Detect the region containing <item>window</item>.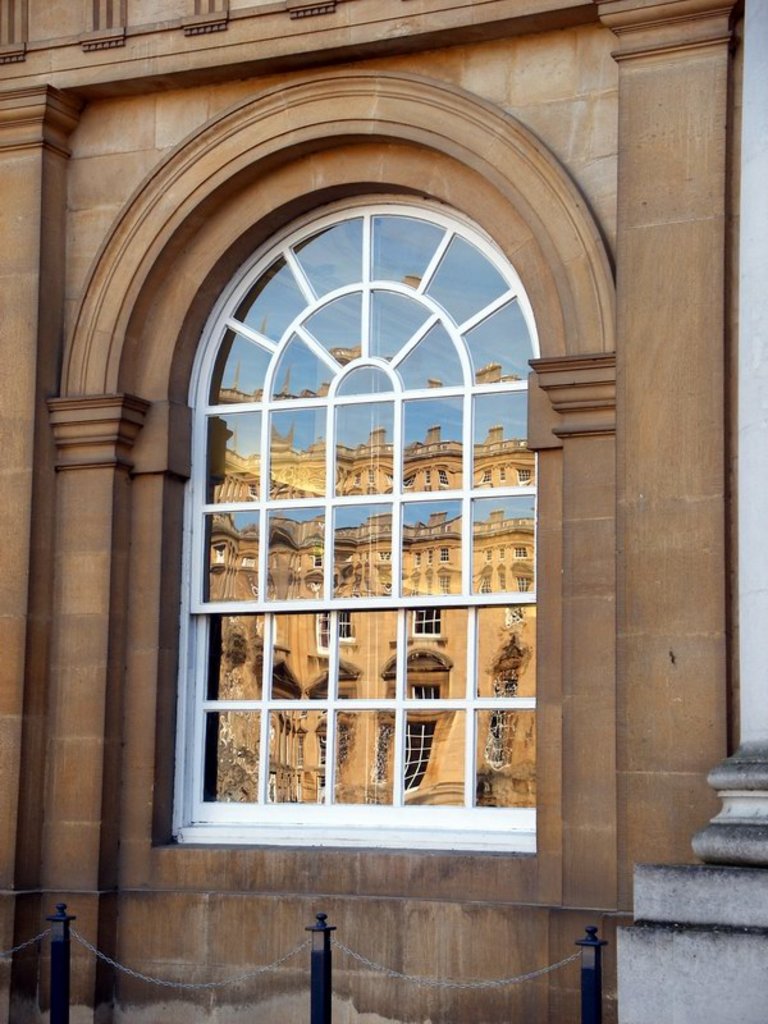
box(178, 193, 544, 845).
